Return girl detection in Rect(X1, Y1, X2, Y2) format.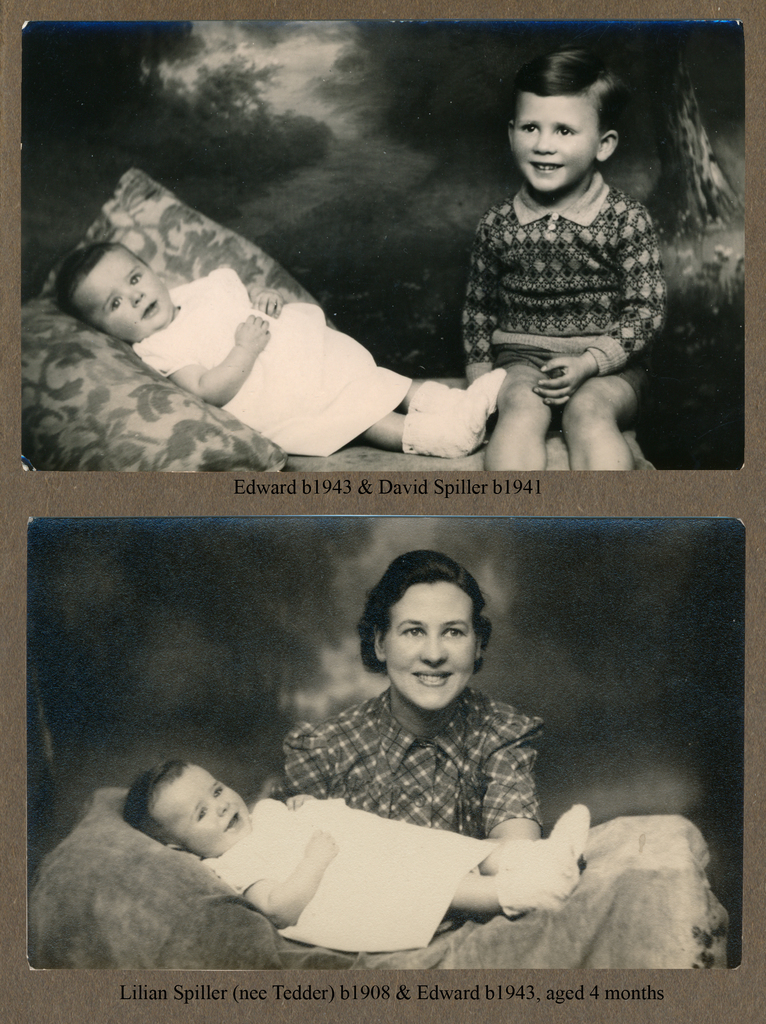
Rect(111, 750, 598, 953).
